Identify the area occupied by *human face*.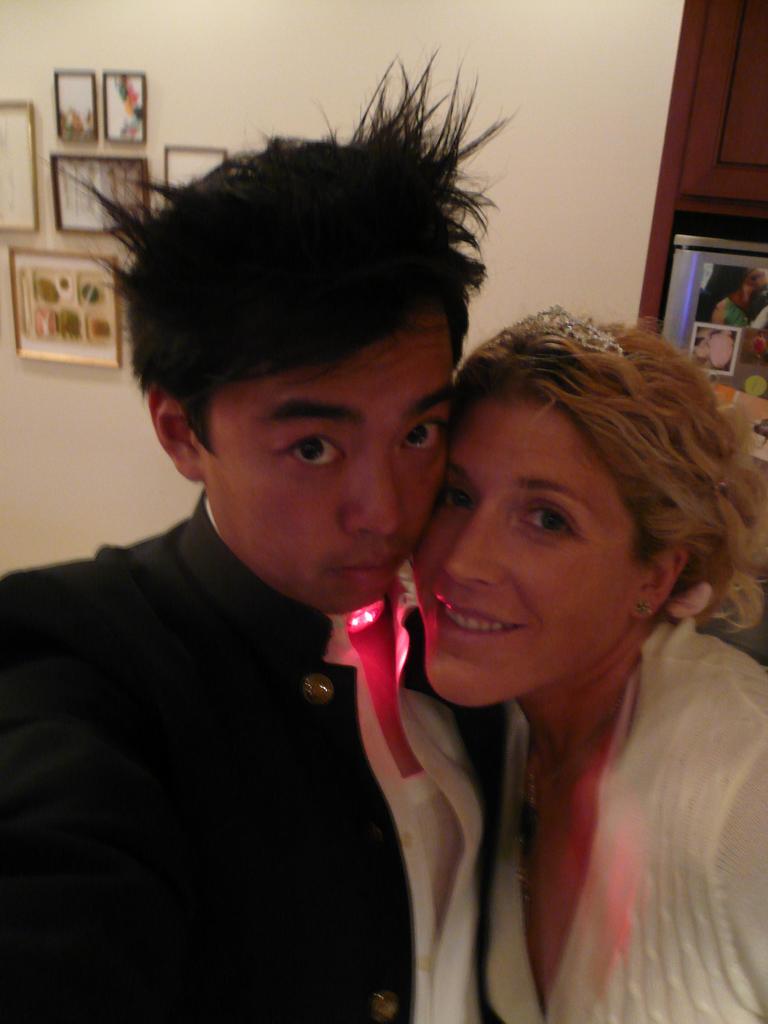
Area: rect(205, 323, 453, 620).
